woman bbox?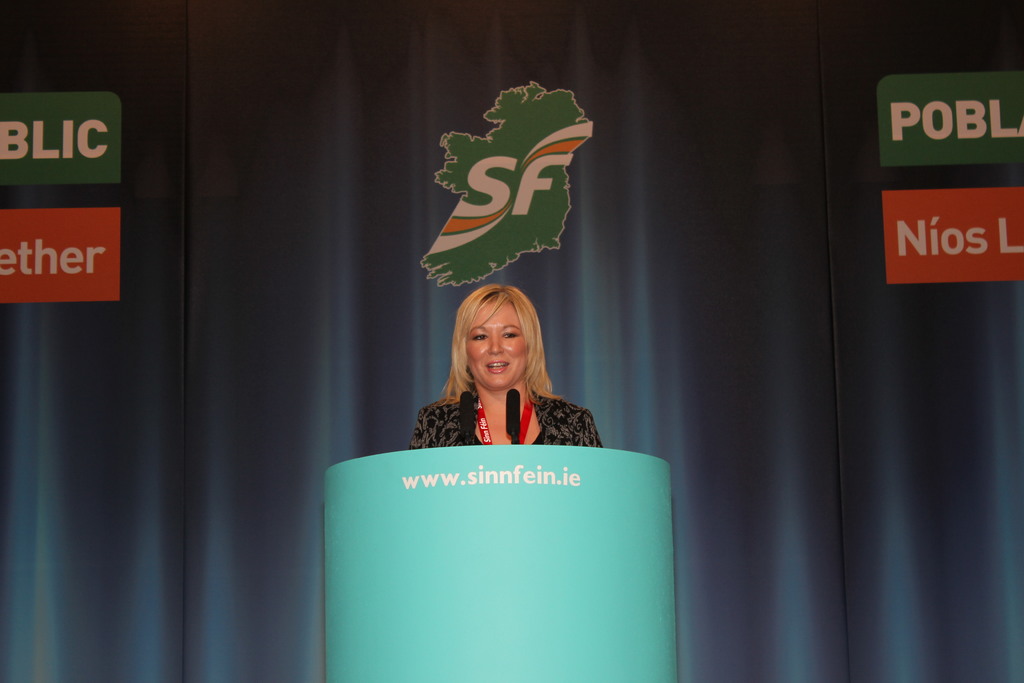
left=406, top=282, right=597, bottom=475
